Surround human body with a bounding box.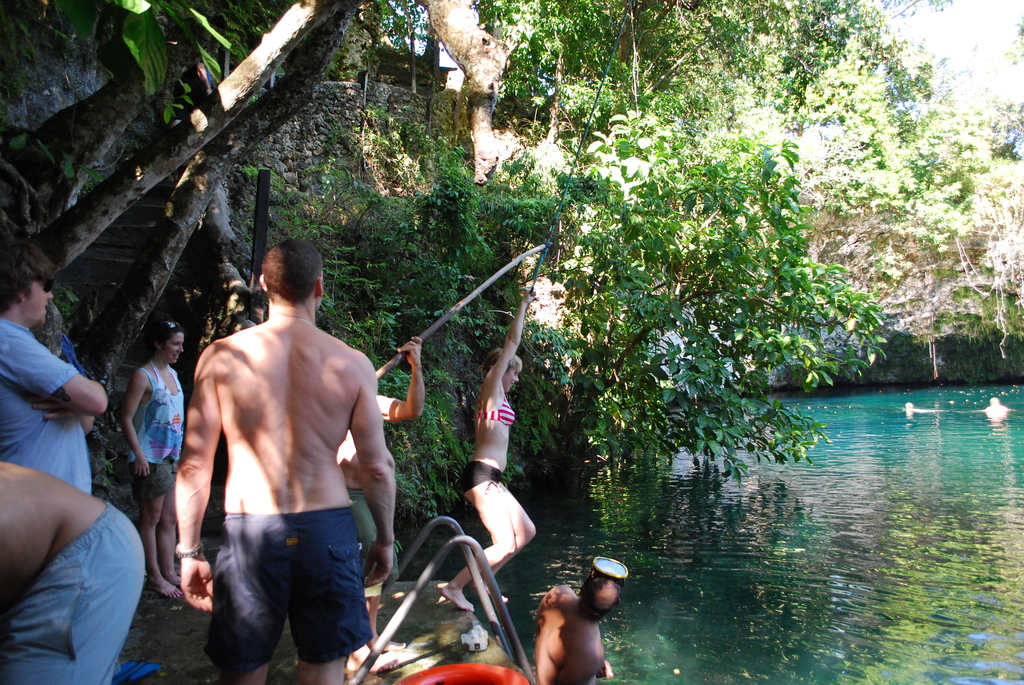
[left=157, top=197, right=385, bottom=675].
